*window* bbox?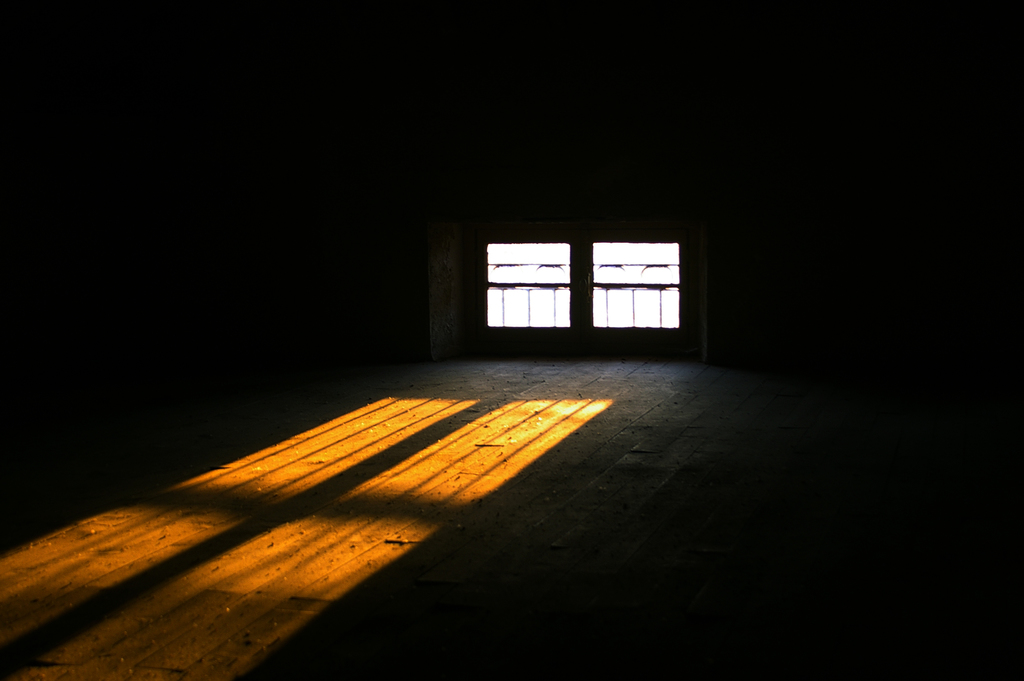
BBox(446, 217, 720, 358)
